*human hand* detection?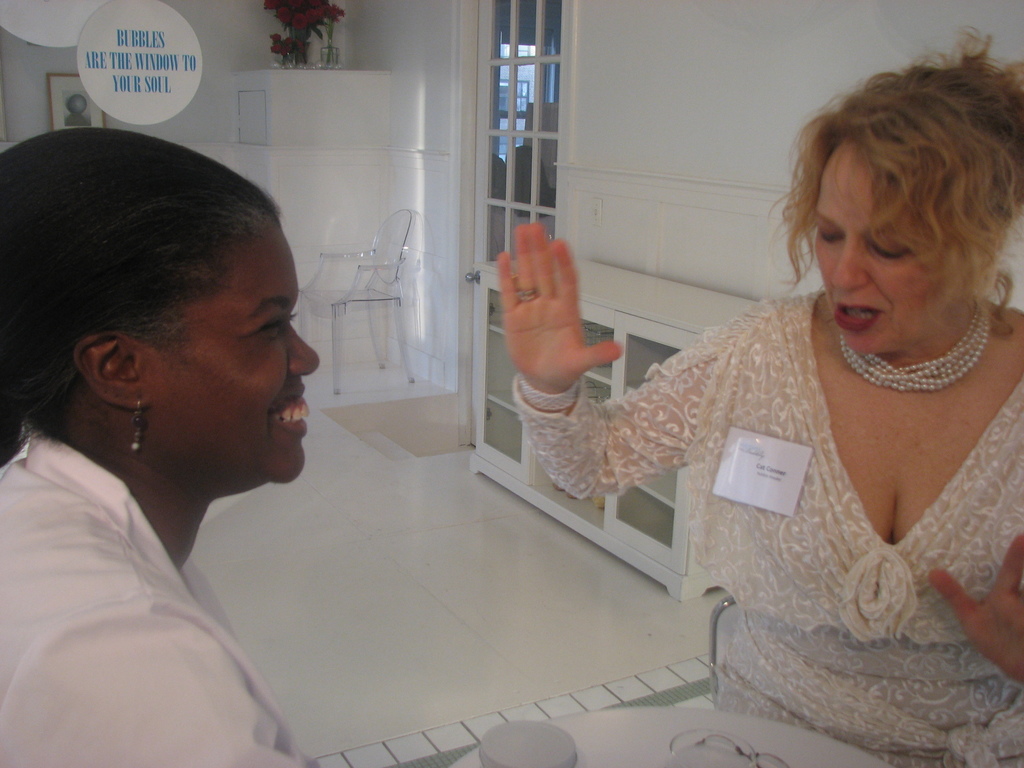
crop(931, 533, 1023, 688)
